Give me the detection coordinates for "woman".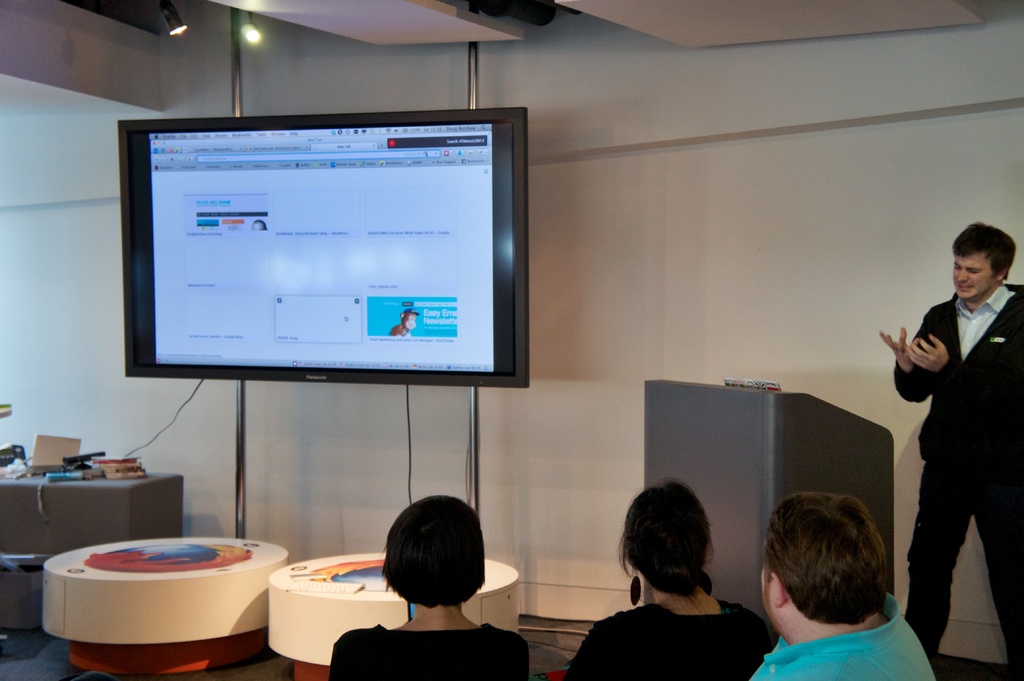
Rect(595, 479, 771, 680).
